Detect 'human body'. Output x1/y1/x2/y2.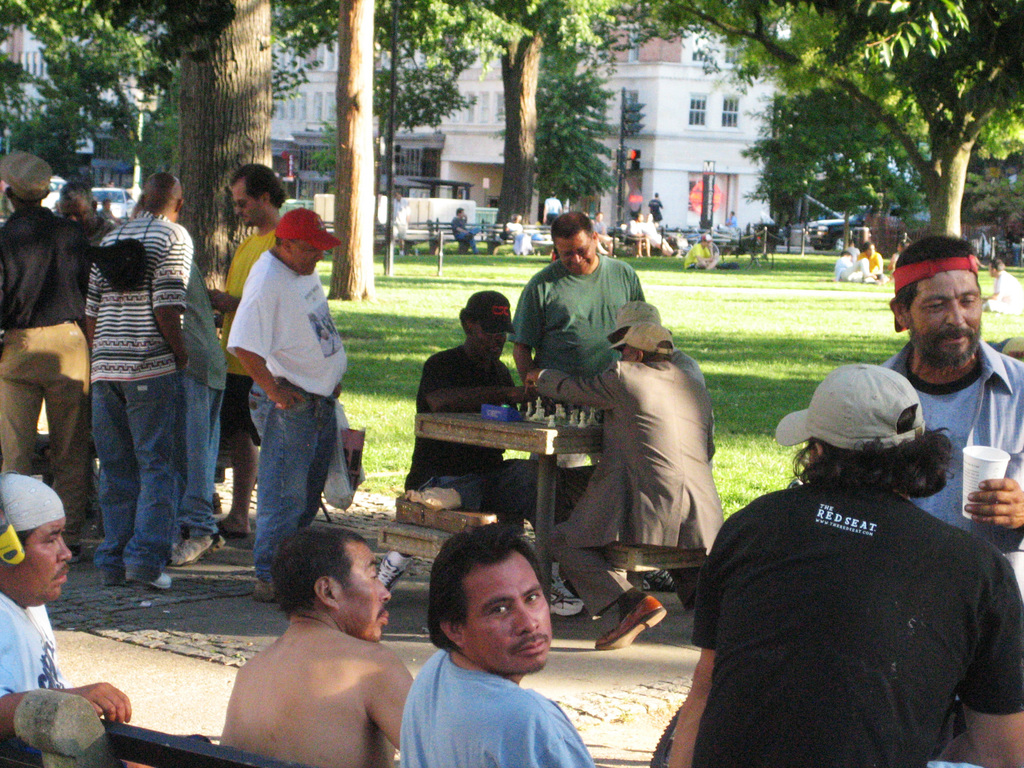
204/524/429/762.
